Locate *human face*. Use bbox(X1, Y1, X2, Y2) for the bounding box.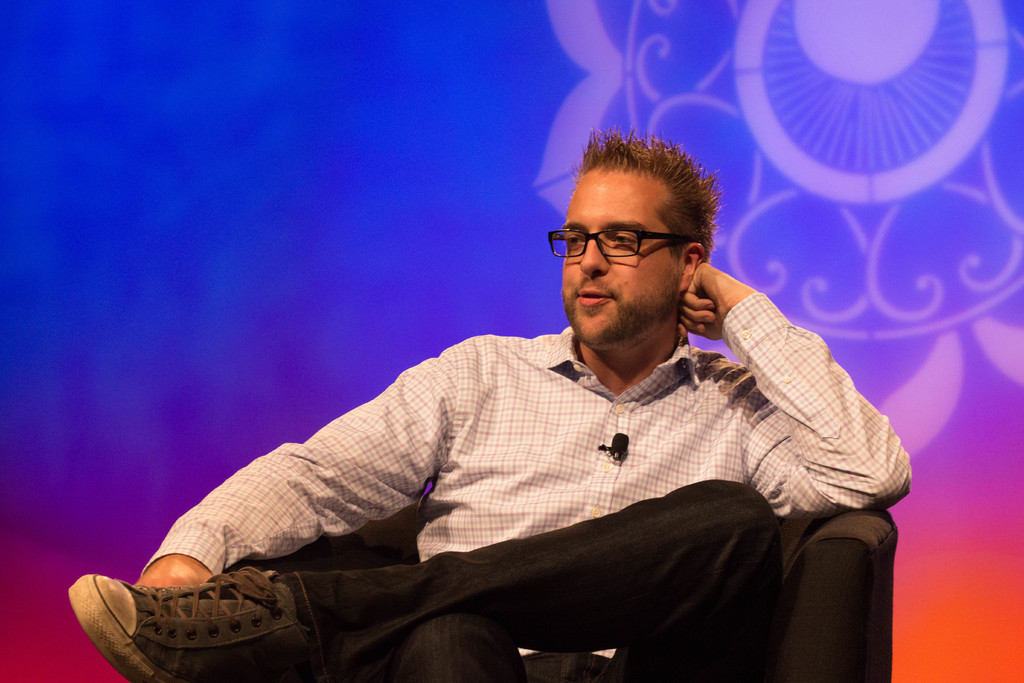
bbox(562, 169, 678, 347).
